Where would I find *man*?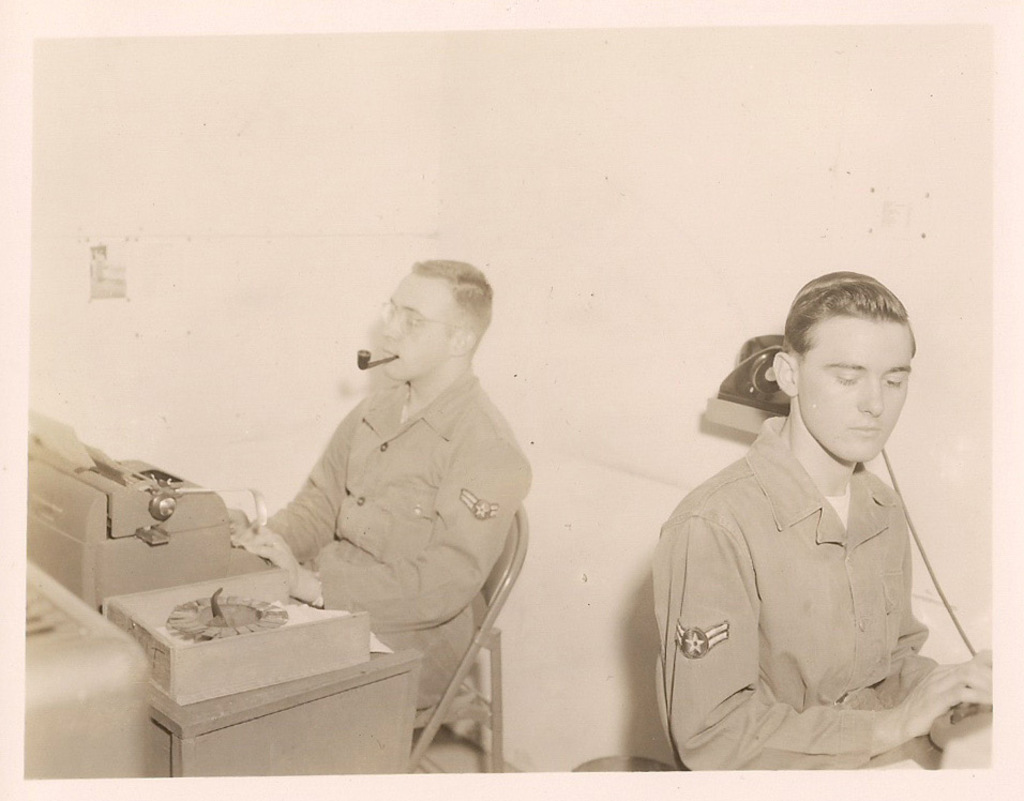
At x1=652, y1=269, x2=991, y2=791.
